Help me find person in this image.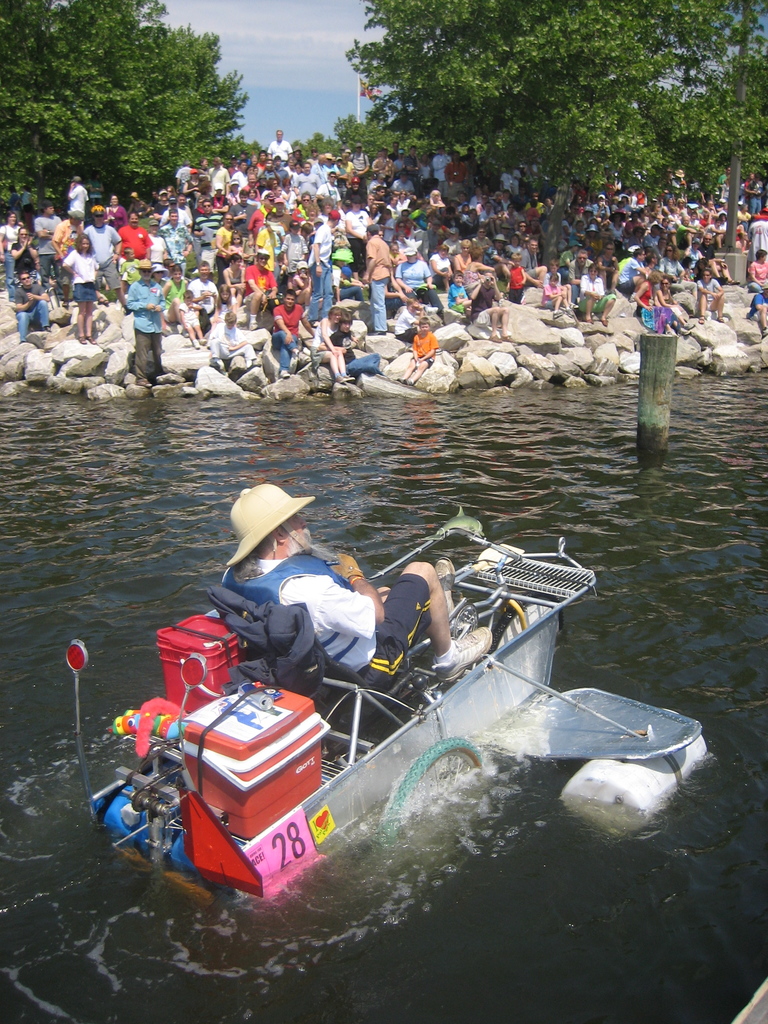
Found it: locate(217, 452, 475, 749).
